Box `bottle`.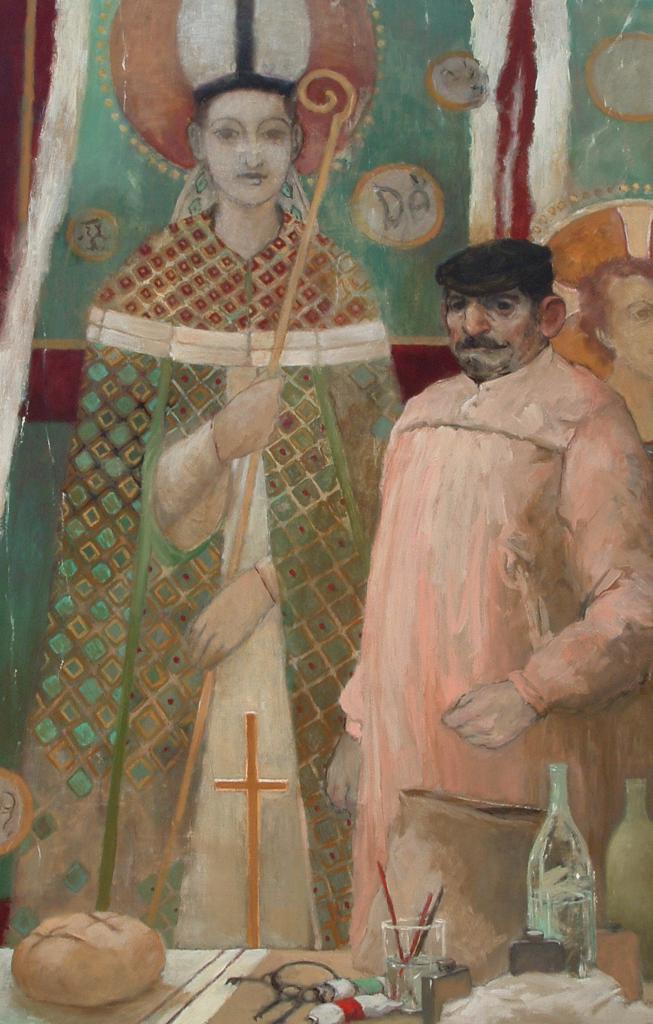
bbox=[526, 767, 603, 972].
